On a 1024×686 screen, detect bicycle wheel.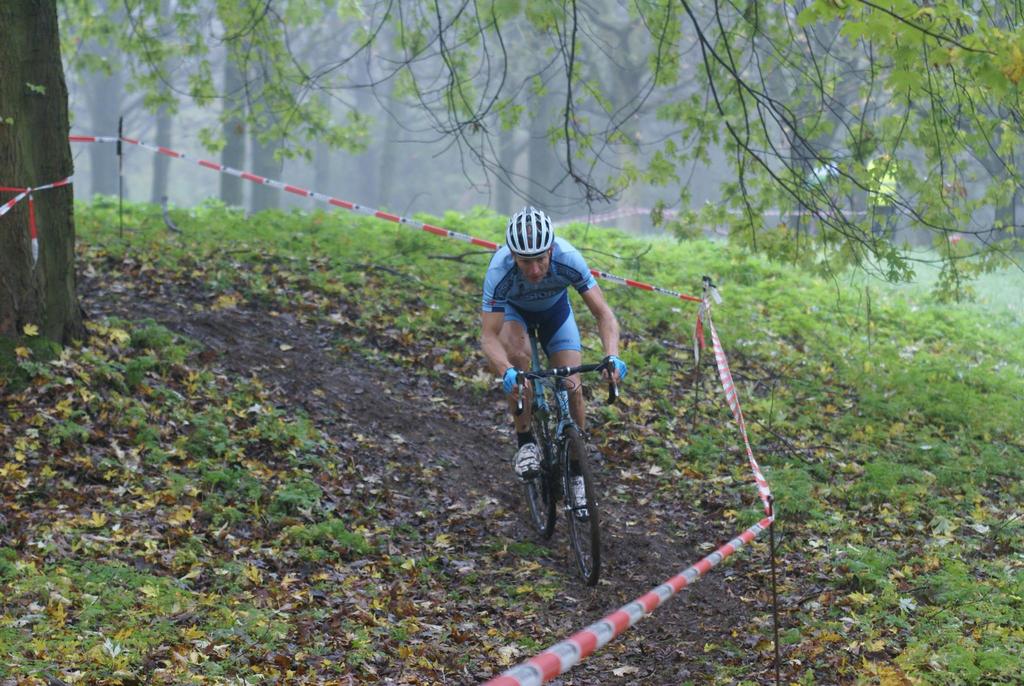
pyautogui.locateOnScreen(546, 434, 602, 589).
